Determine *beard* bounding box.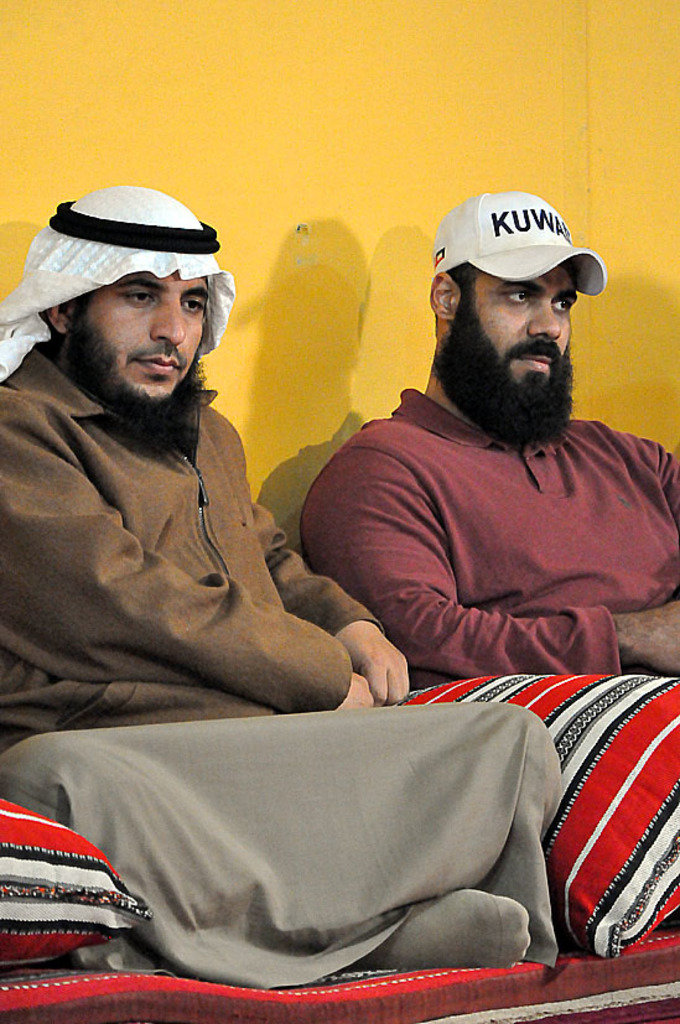
Determined: rect(432, 297, 578, 442).
